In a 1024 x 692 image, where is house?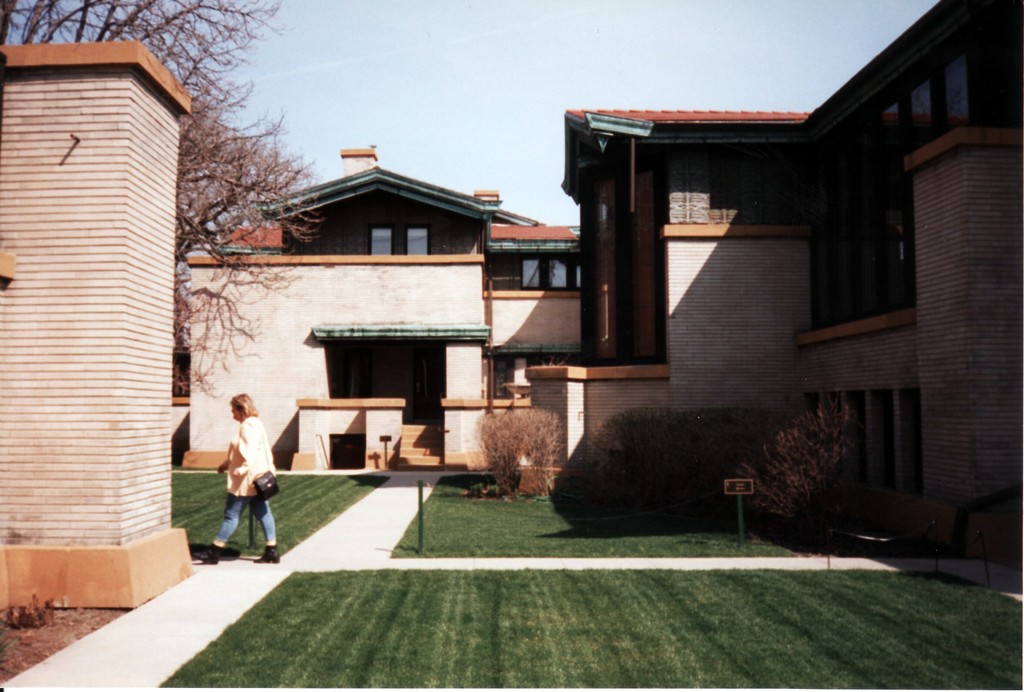
left=173, top=144, right=590, bottom=474.
